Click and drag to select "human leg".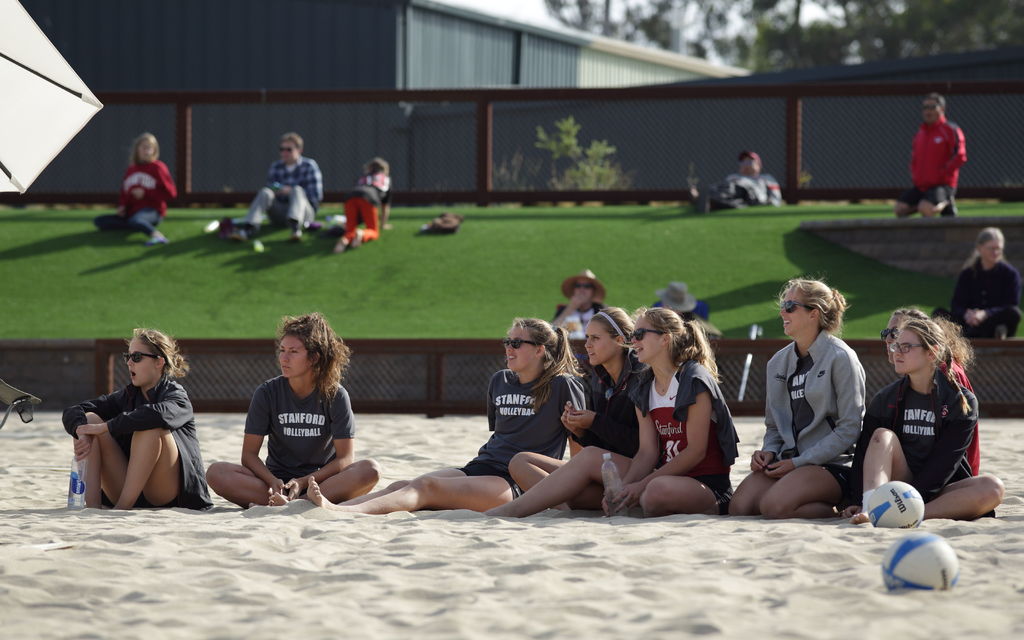
Selection: 230/186/284/239.
